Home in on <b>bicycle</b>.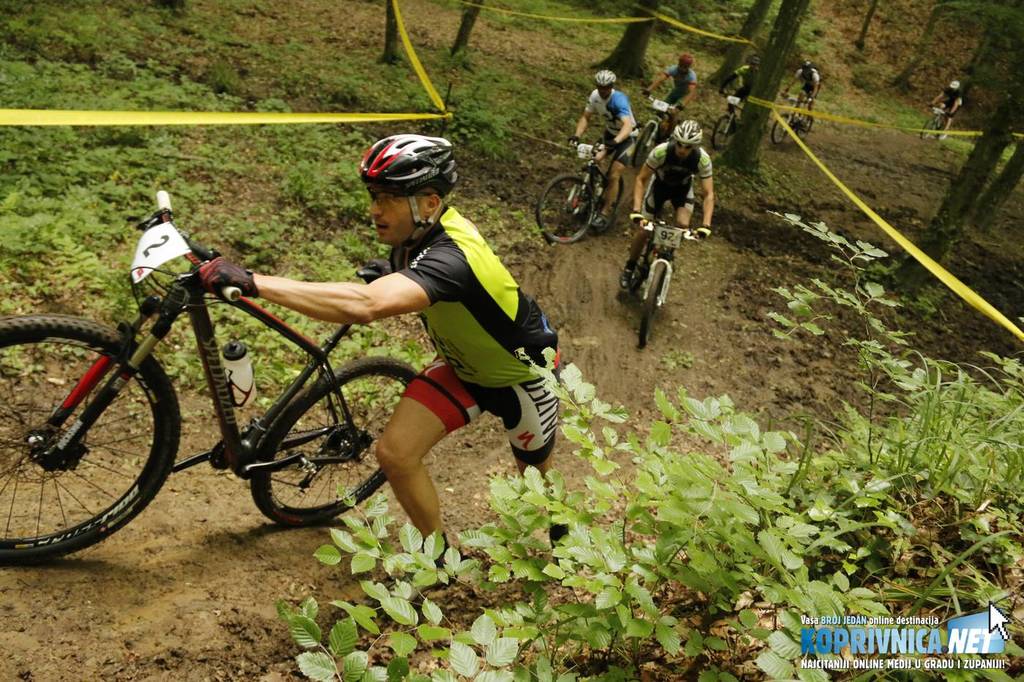
Homed in at <region>769, 86, 814, 145</region>.
